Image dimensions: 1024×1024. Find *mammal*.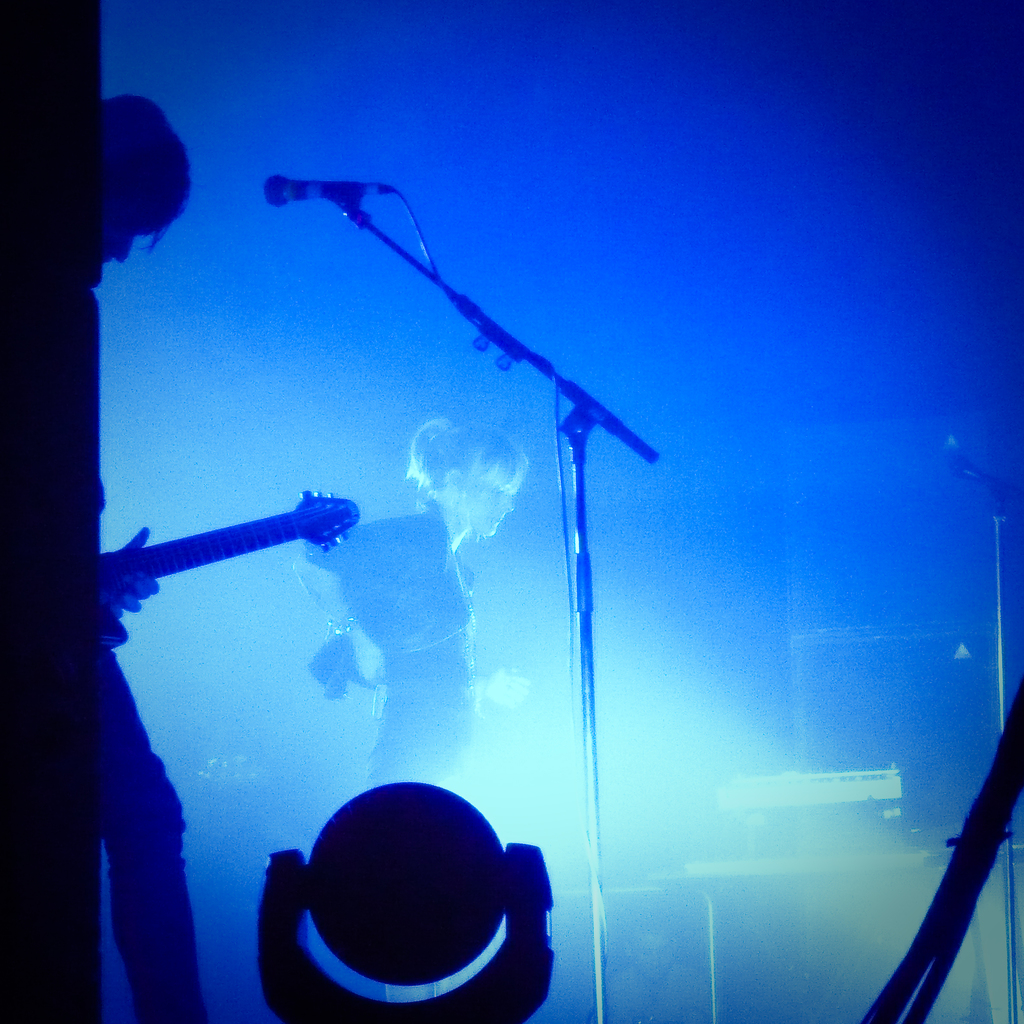
x1=285, y1=423, x2=533, y2=1023.
